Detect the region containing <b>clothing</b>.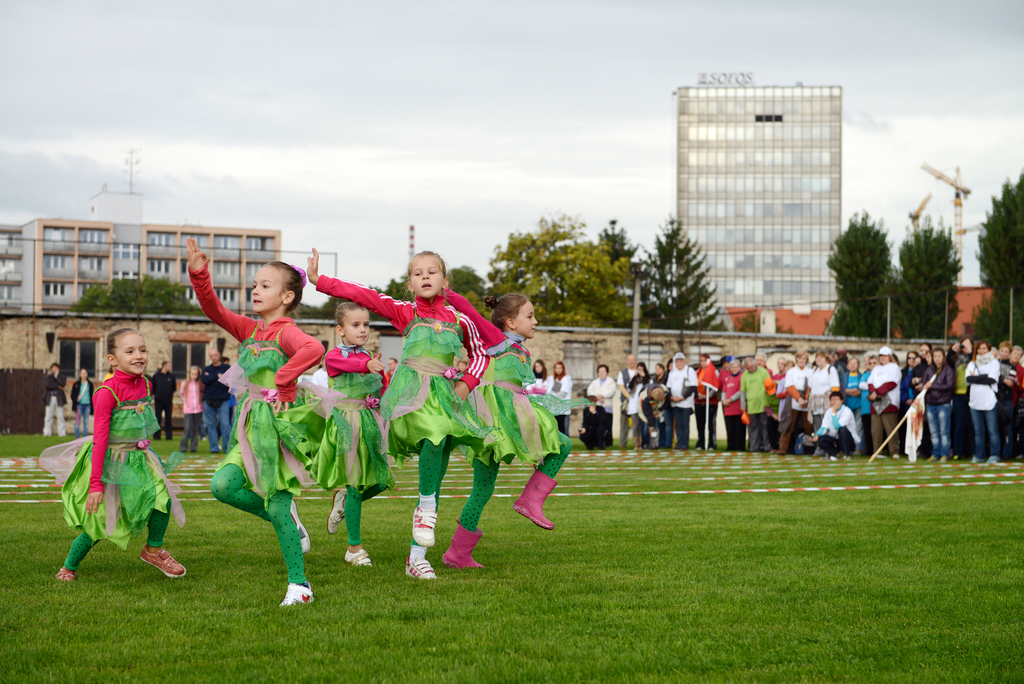
<box>310,270,519,537</box>.
